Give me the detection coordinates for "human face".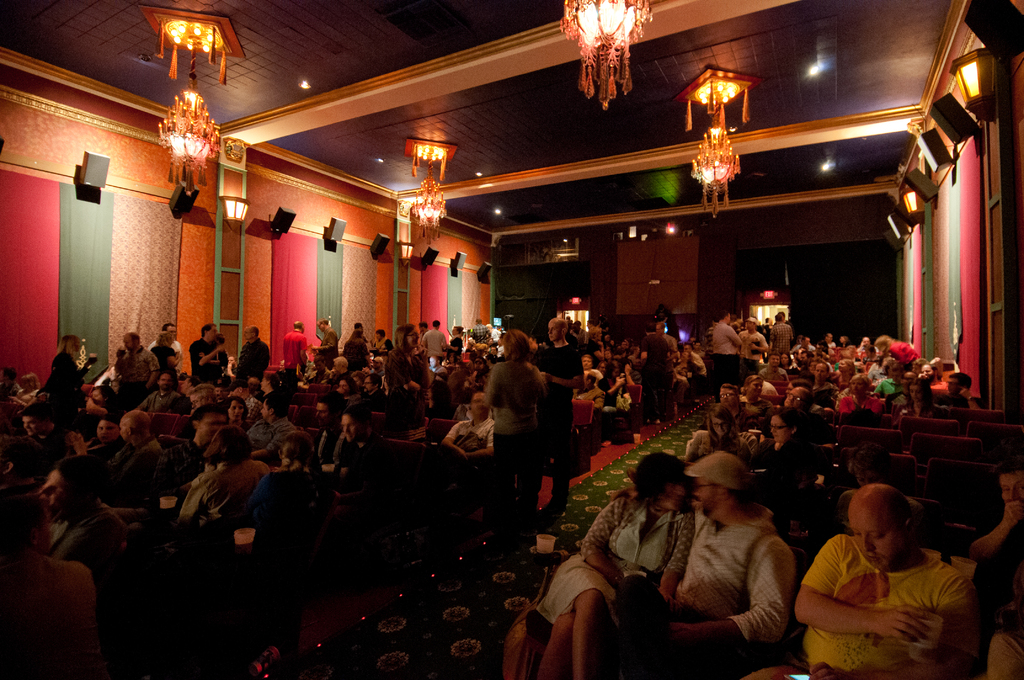
x1=851, y1=501, x2=906, y2=572.
